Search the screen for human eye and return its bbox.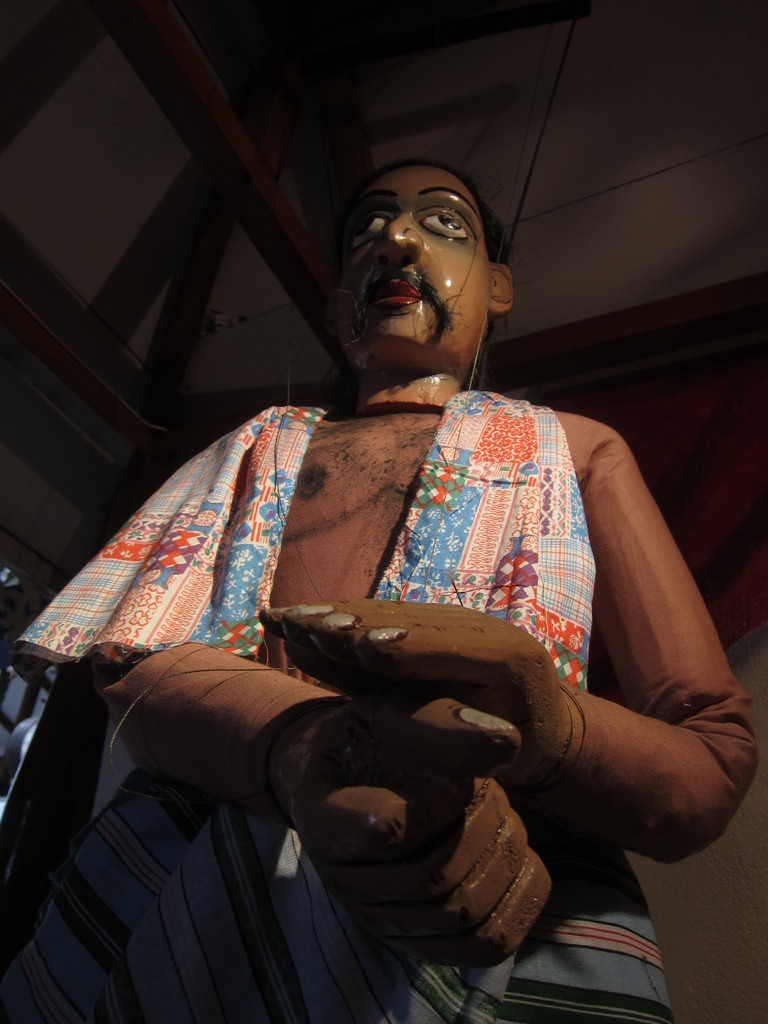
Found: region(412, 210, 479, 246).
